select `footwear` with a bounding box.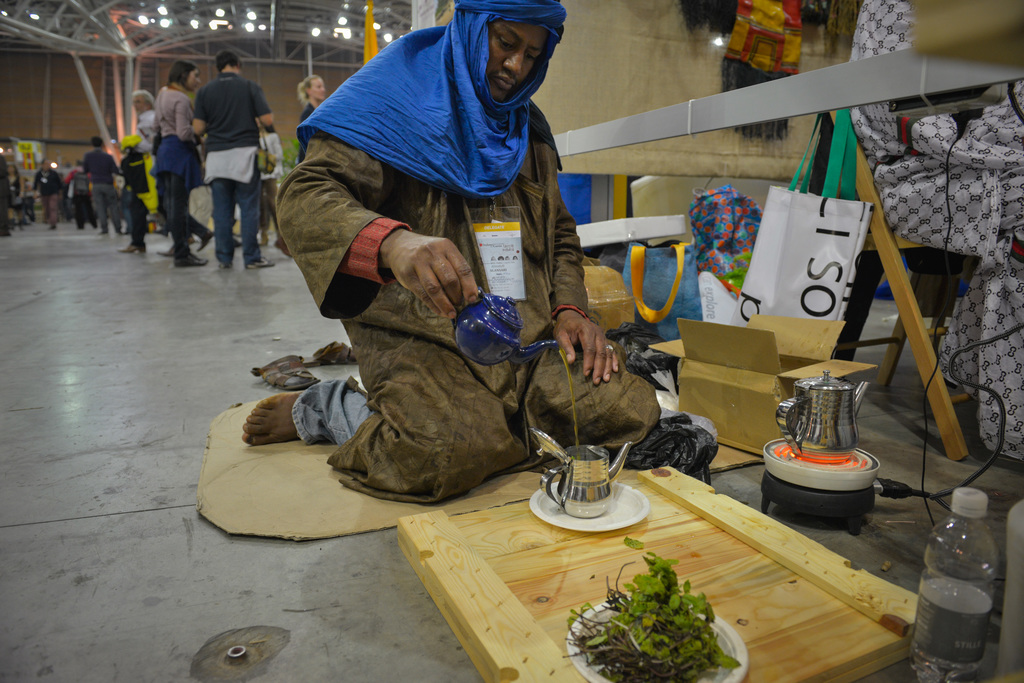
left=174, top=253, right=211, bottom=269.
